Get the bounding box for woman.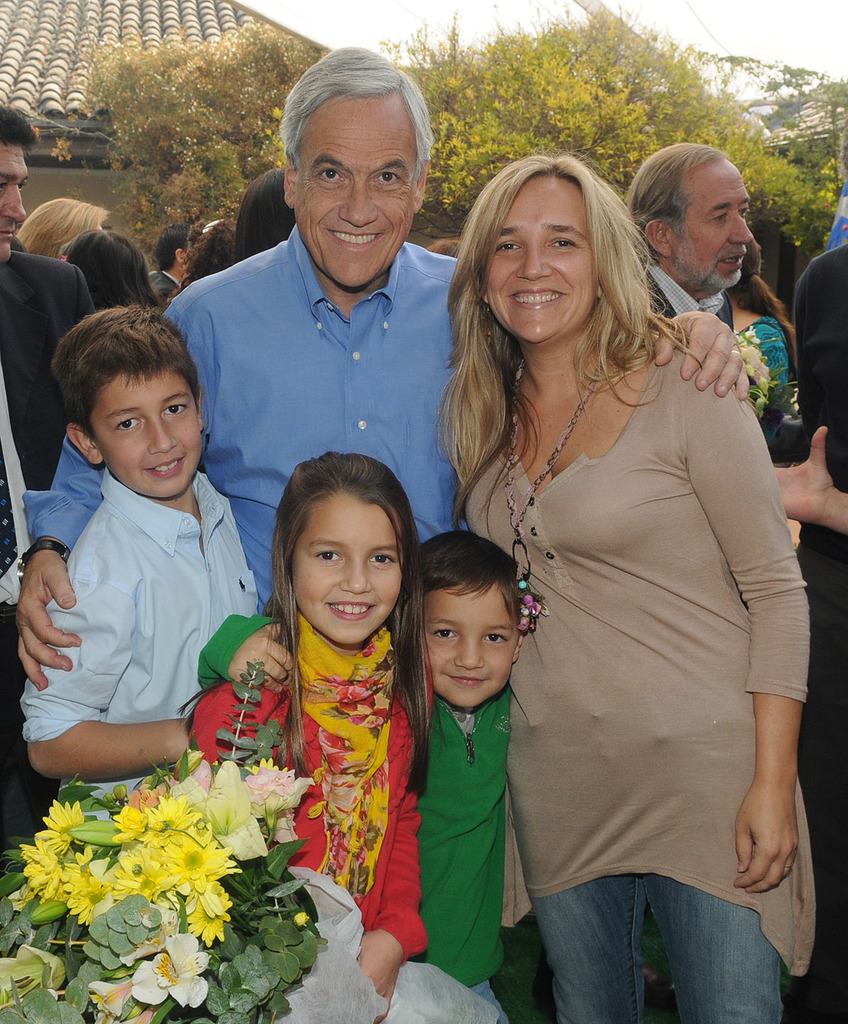
region(169, 210, 243, 279).
